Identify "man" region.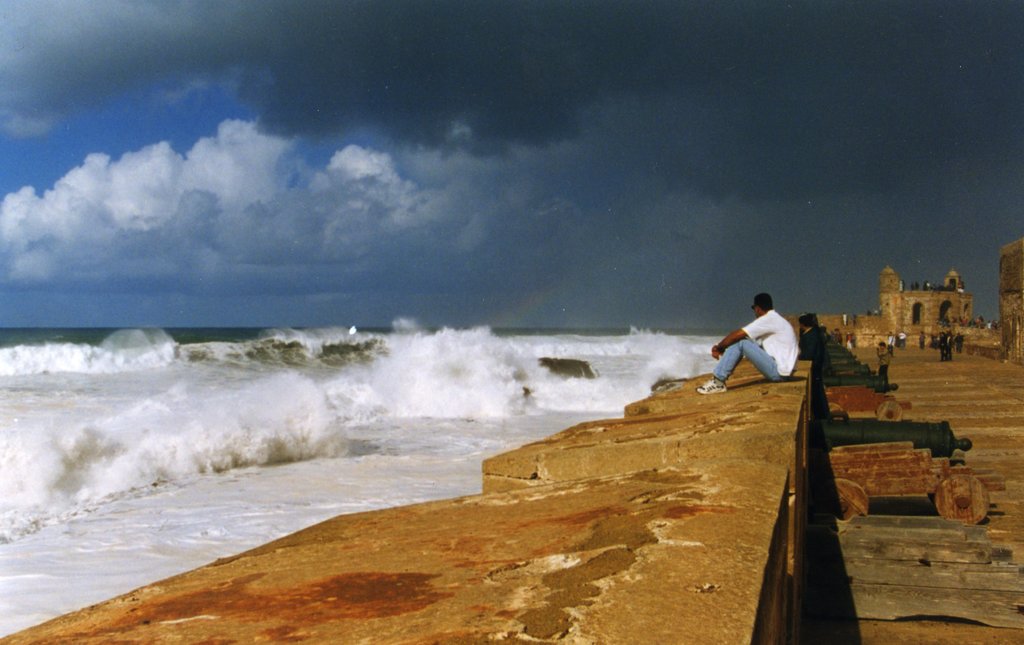
Region: {"x1": 700, "y1": 284, "x2": 797, "y2": 394}.
